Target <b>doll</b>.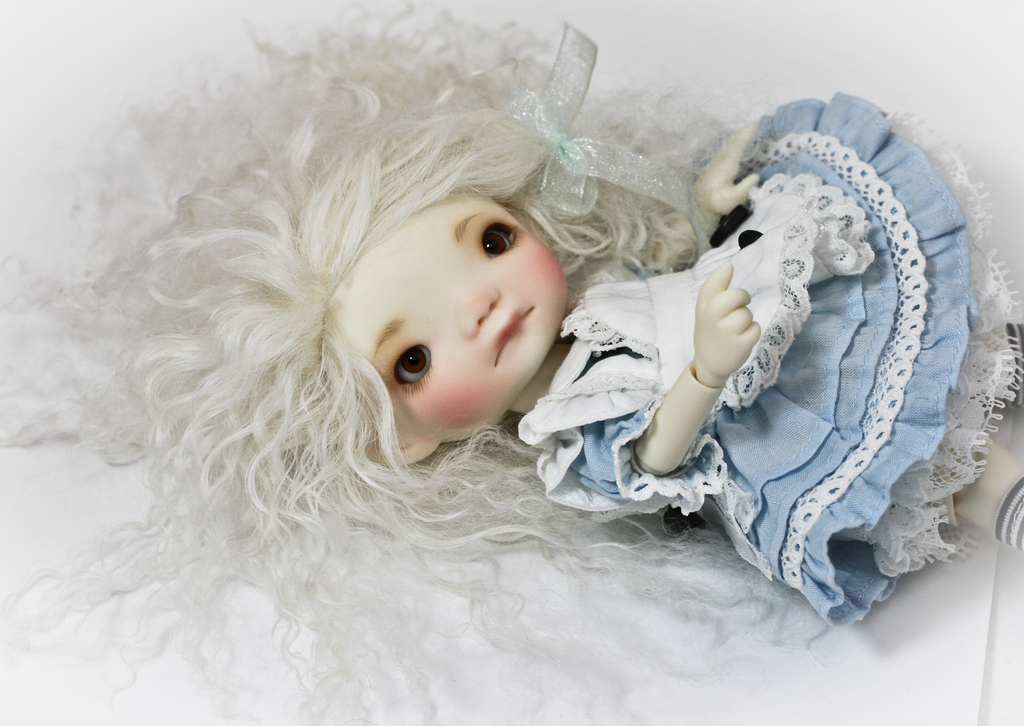
Target region: BBox(0, 0, 1020, 725).
